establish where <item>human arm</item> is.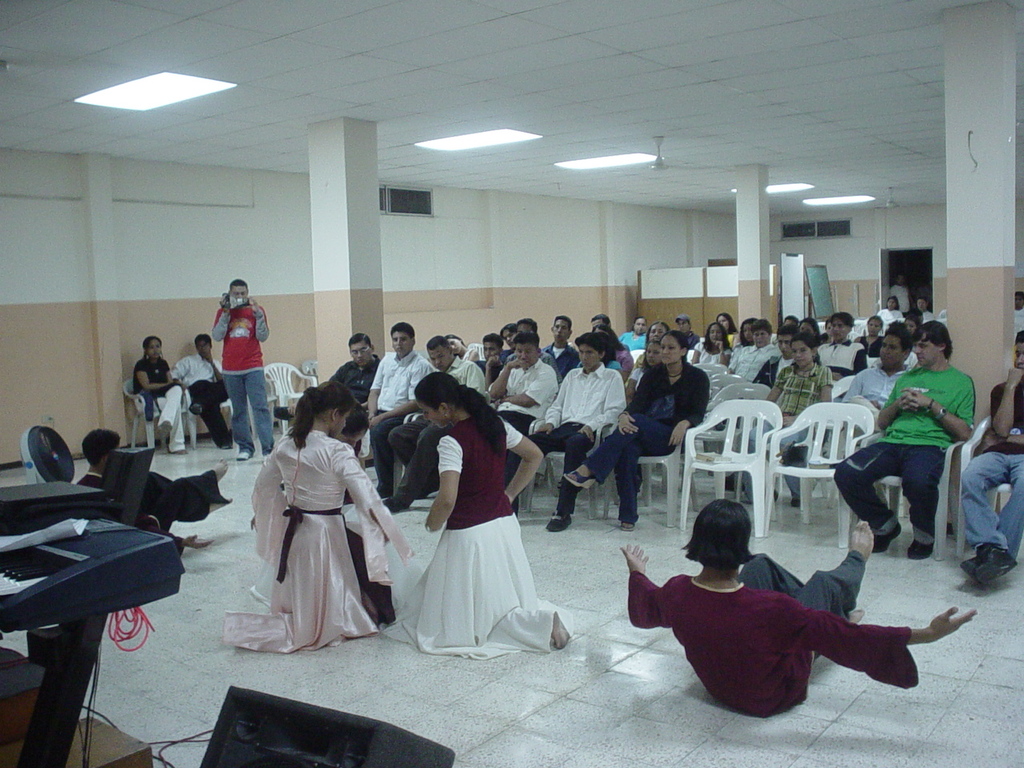
Established at [206,294,230,340].
